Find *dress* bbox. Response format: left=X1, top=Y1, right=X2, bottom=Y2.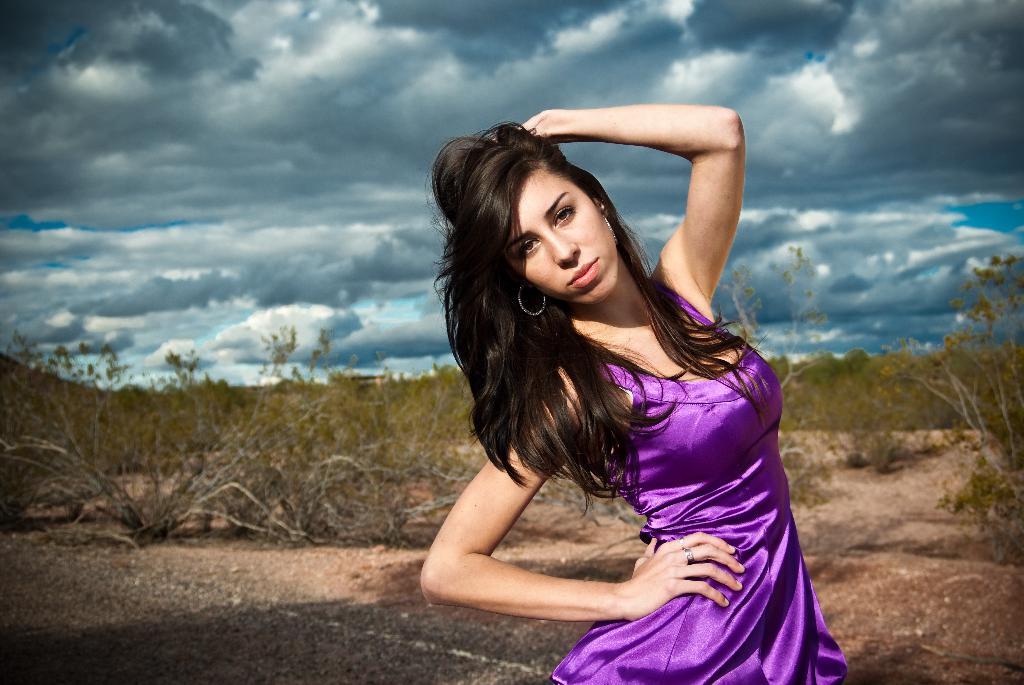
left=552, top=276, right=869, bottom=684.
